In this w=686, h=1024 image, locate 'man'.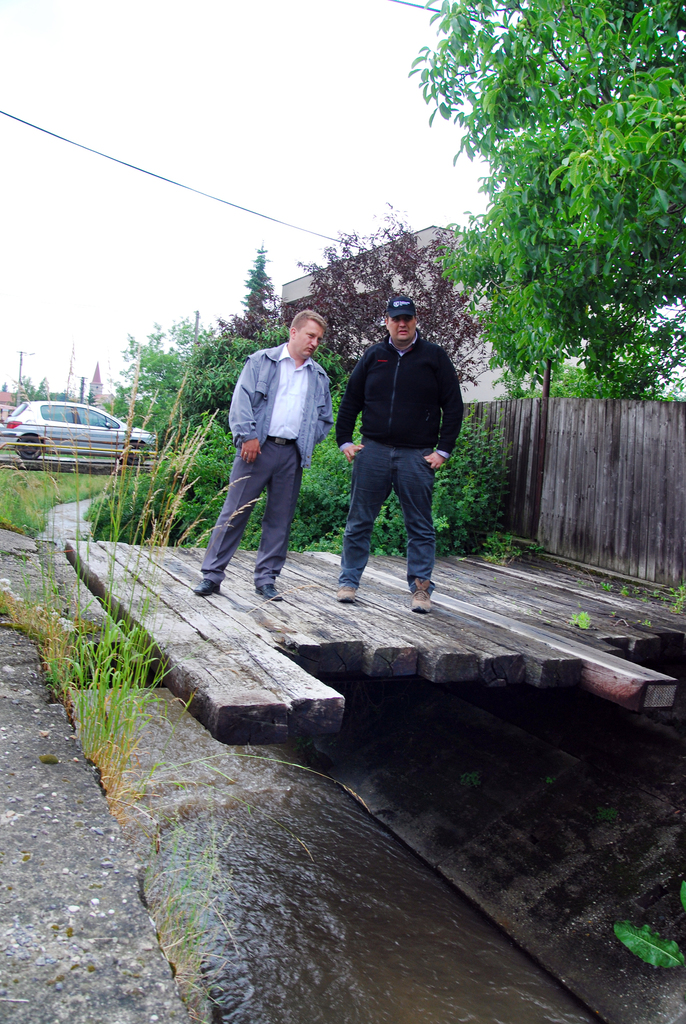
Bounding box: bbox=[327, 294, 468, 618].
